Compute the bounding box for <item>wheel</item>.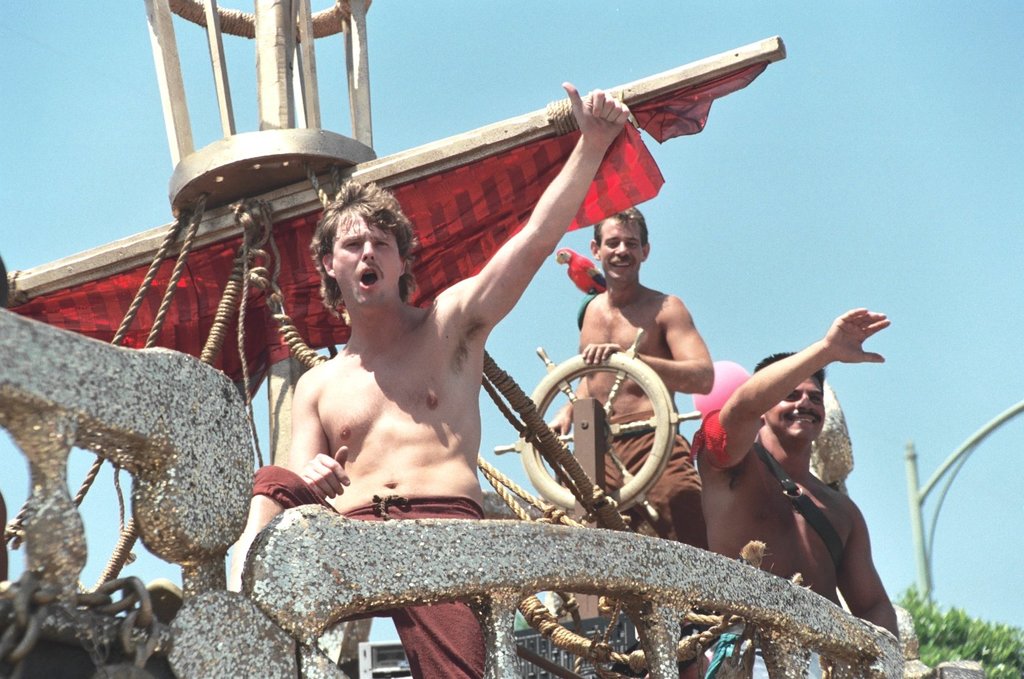
left=494, top=329, right=699, bottom=531.
